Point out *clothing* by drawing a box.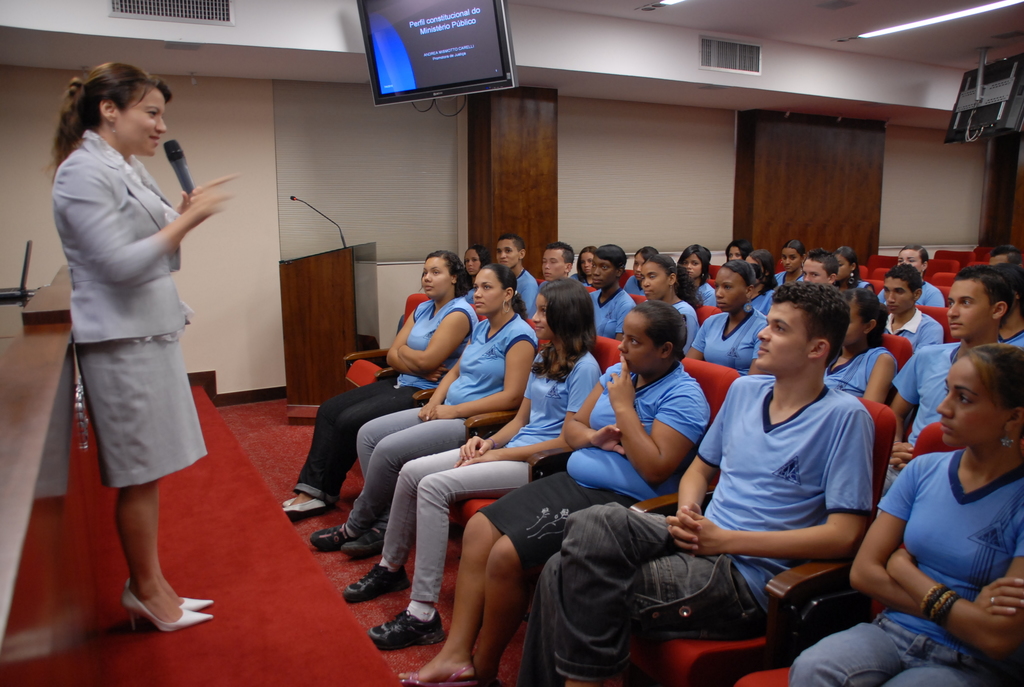
bbox(378, 338, 597, 624).
